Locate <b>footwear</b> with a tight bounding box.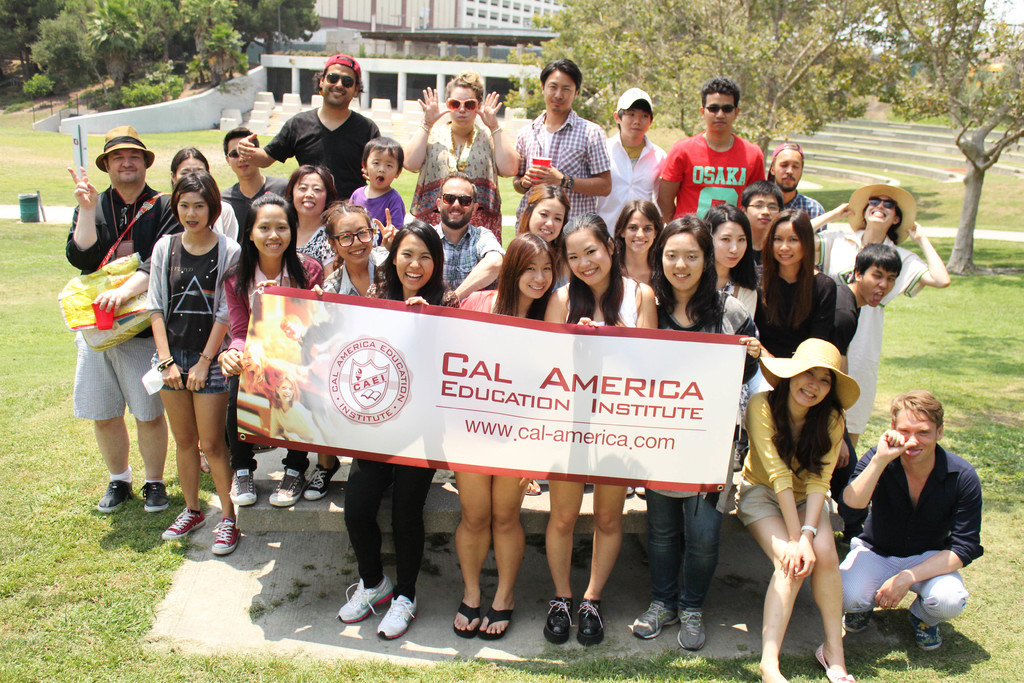
[140, 481, 171, 515].
